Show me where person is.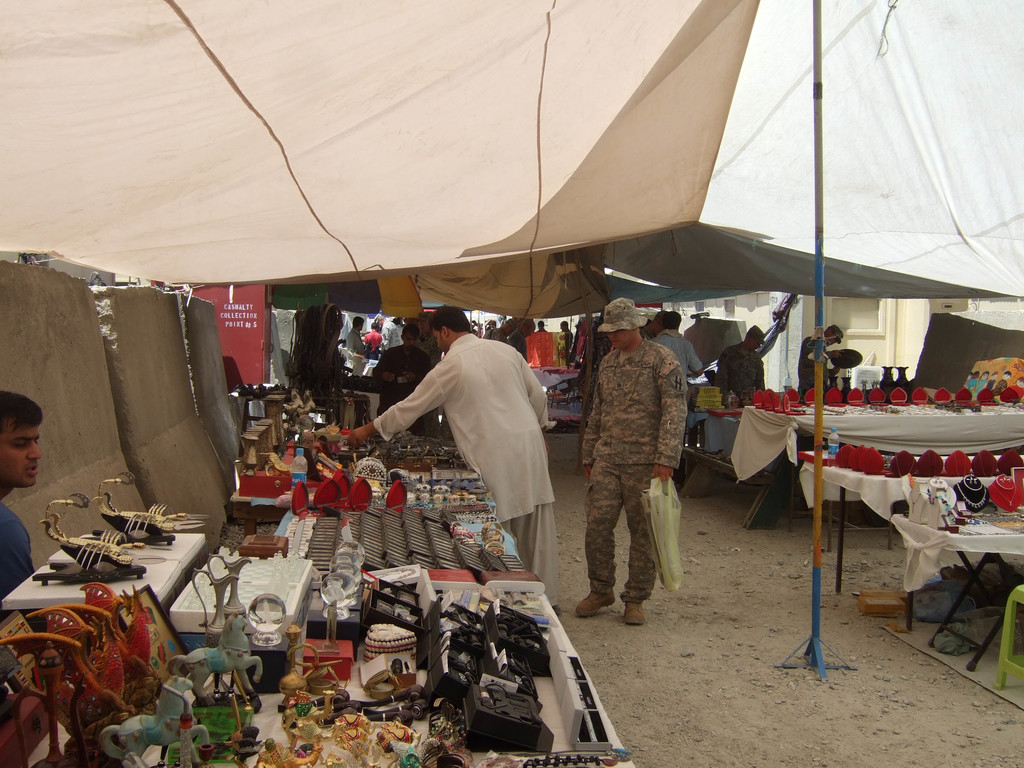
person is at {"x1": 481, "y1": 319, "x2": 511, "y2": 342}.
